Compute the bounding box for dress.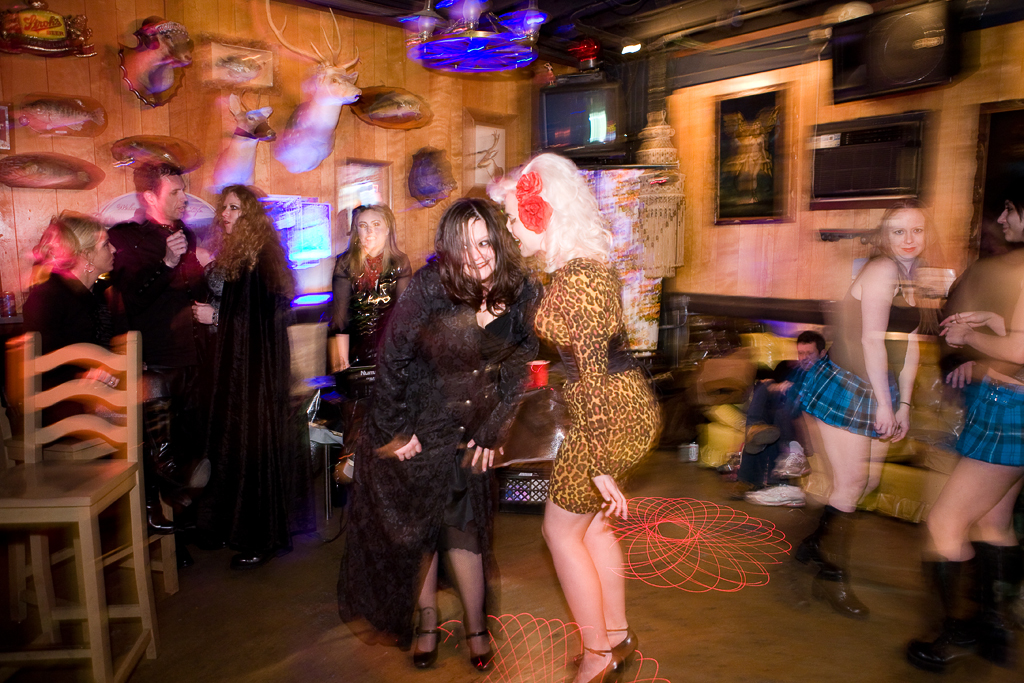
l=328, t=251, r=414, b=372.
